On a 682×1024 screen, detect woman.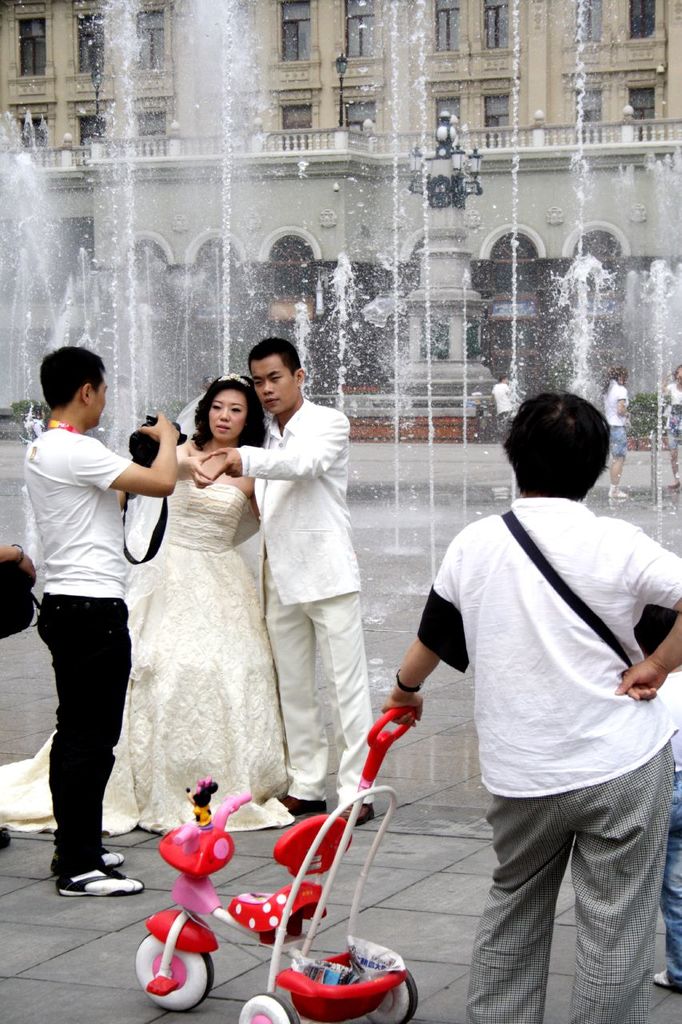
bbox(110, 365, 283, 850).
